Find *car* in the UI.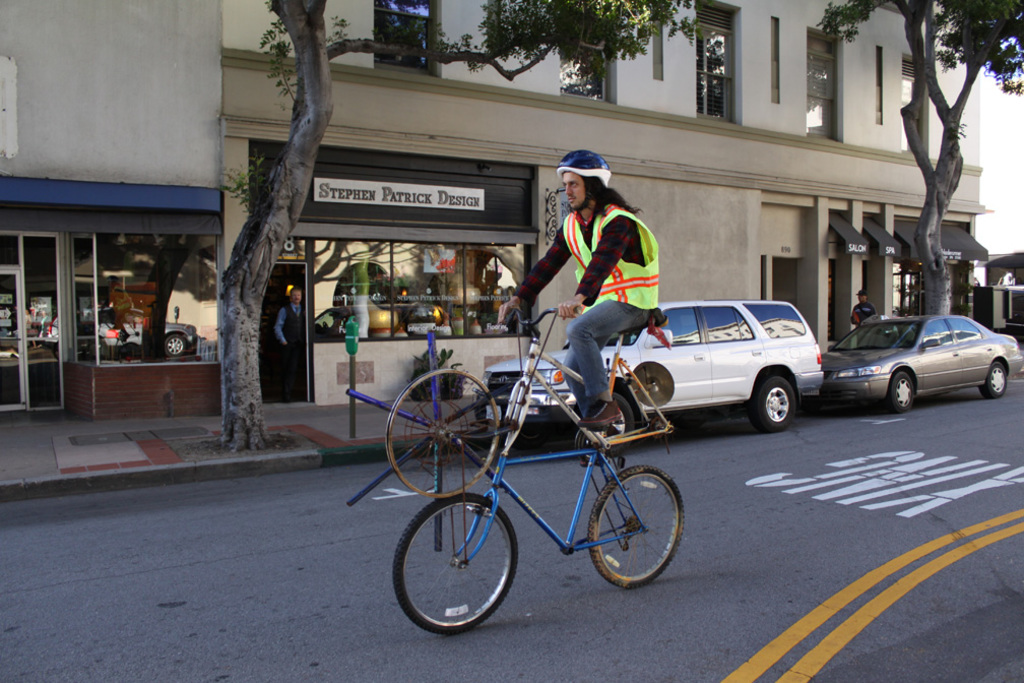
UI element at (473, 296, 827, 432).
